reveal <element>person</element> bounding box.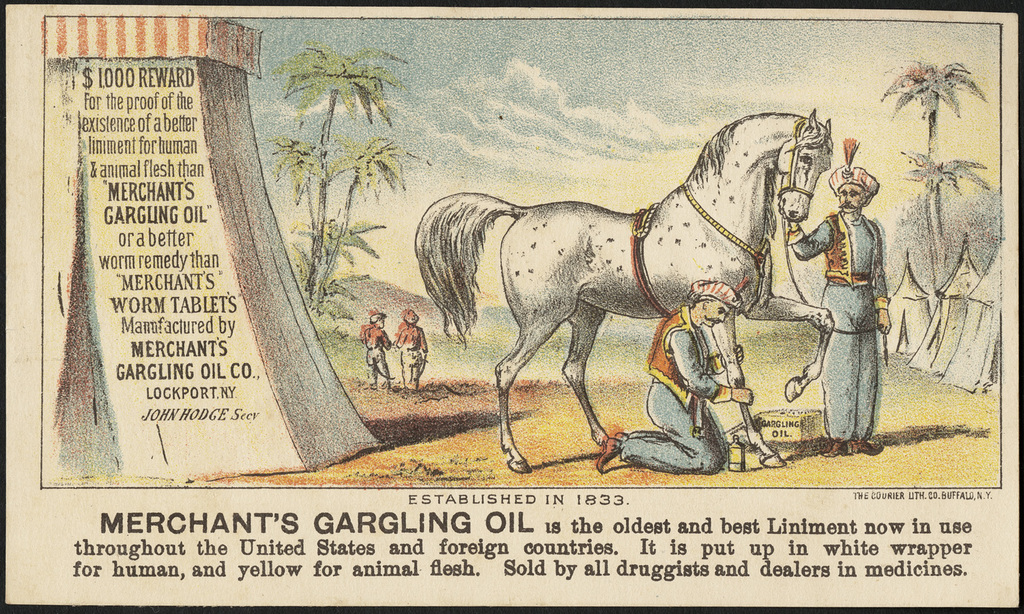
Revealed: [592,280,761,475].
